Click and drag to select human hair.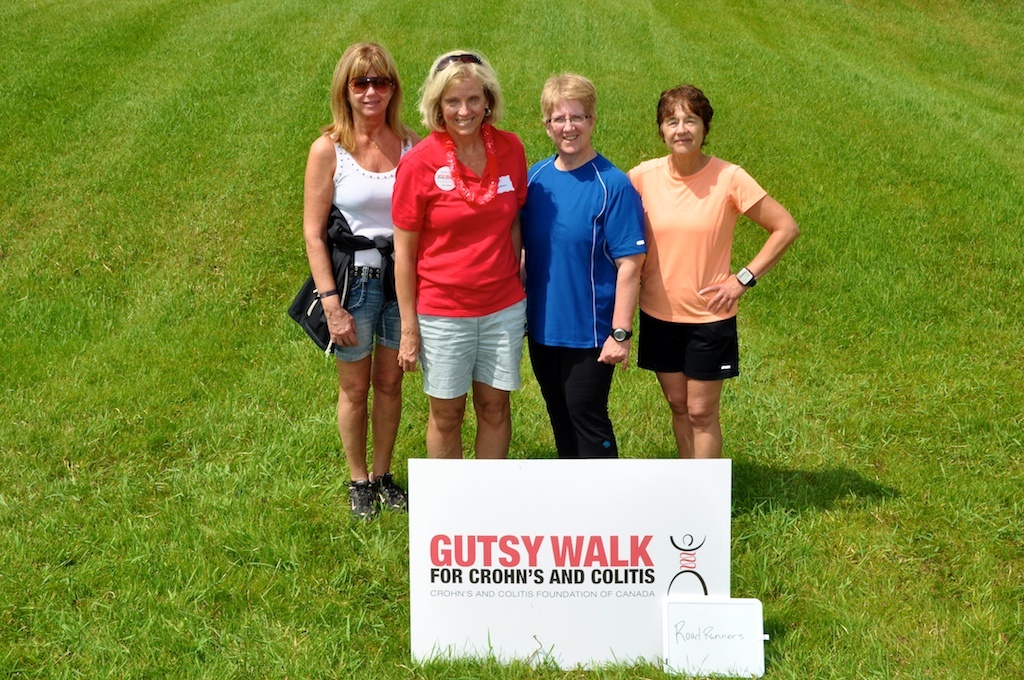
Selection: [539,72,596,129].
